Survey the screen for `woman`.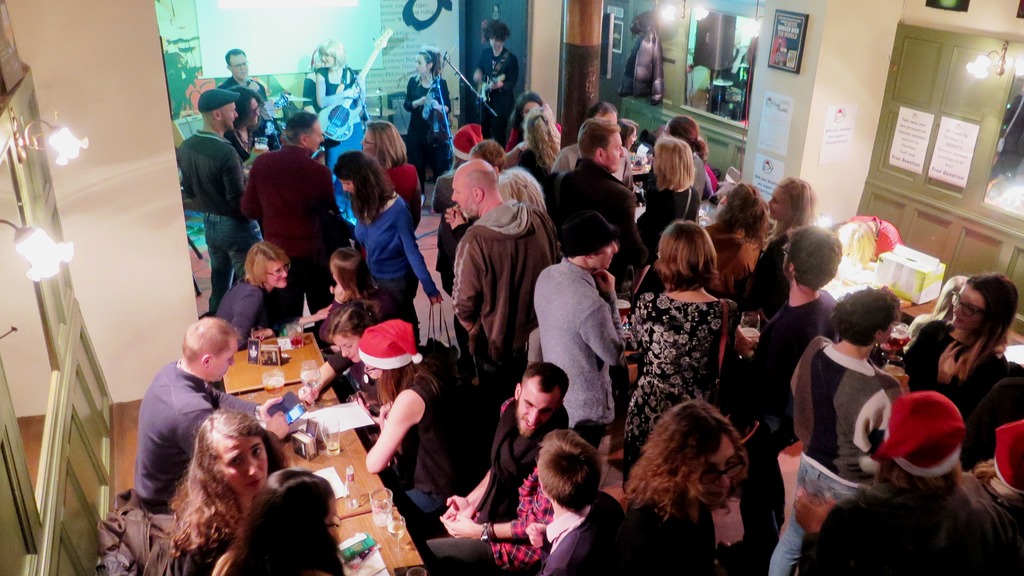
Survey found: (360,319,477,531).
